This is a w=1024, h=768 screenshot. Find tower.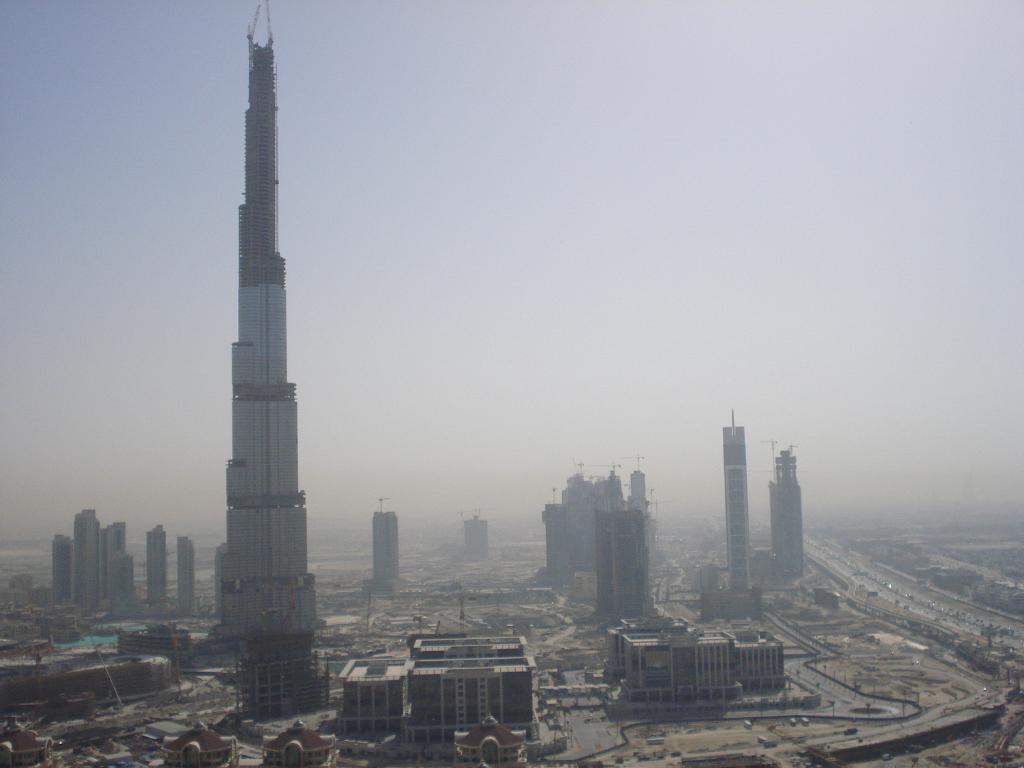
Bounding box: bbox=(49, 535, 70, 602).
